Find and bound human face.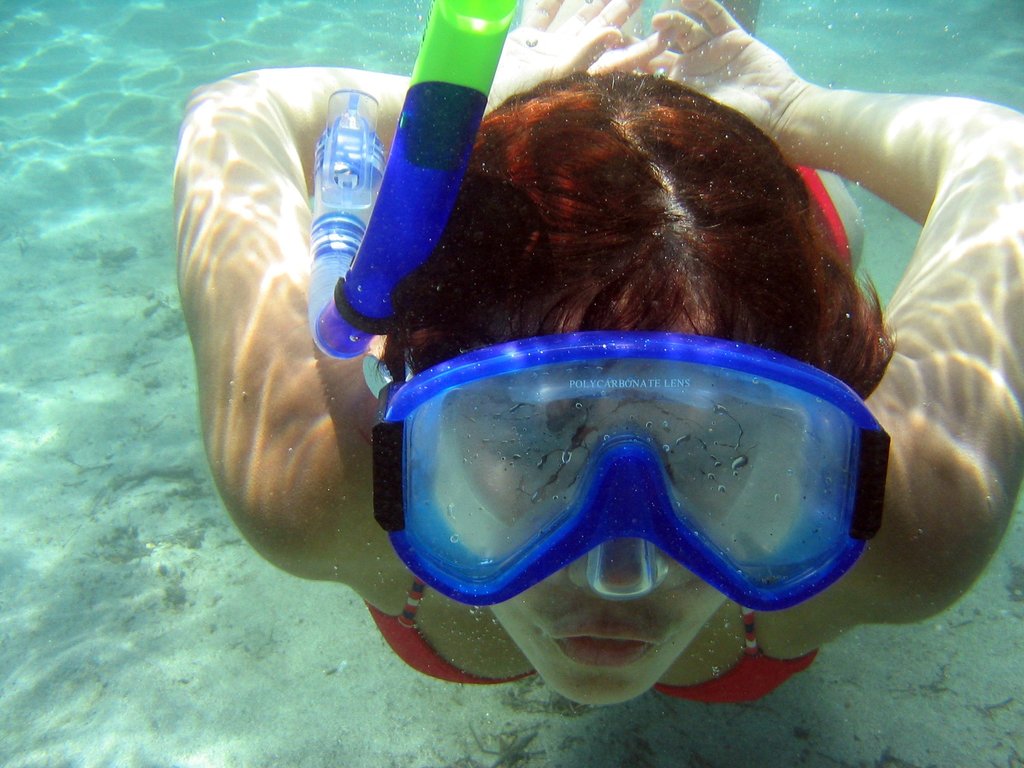
Bound: 430 331 804 717.
